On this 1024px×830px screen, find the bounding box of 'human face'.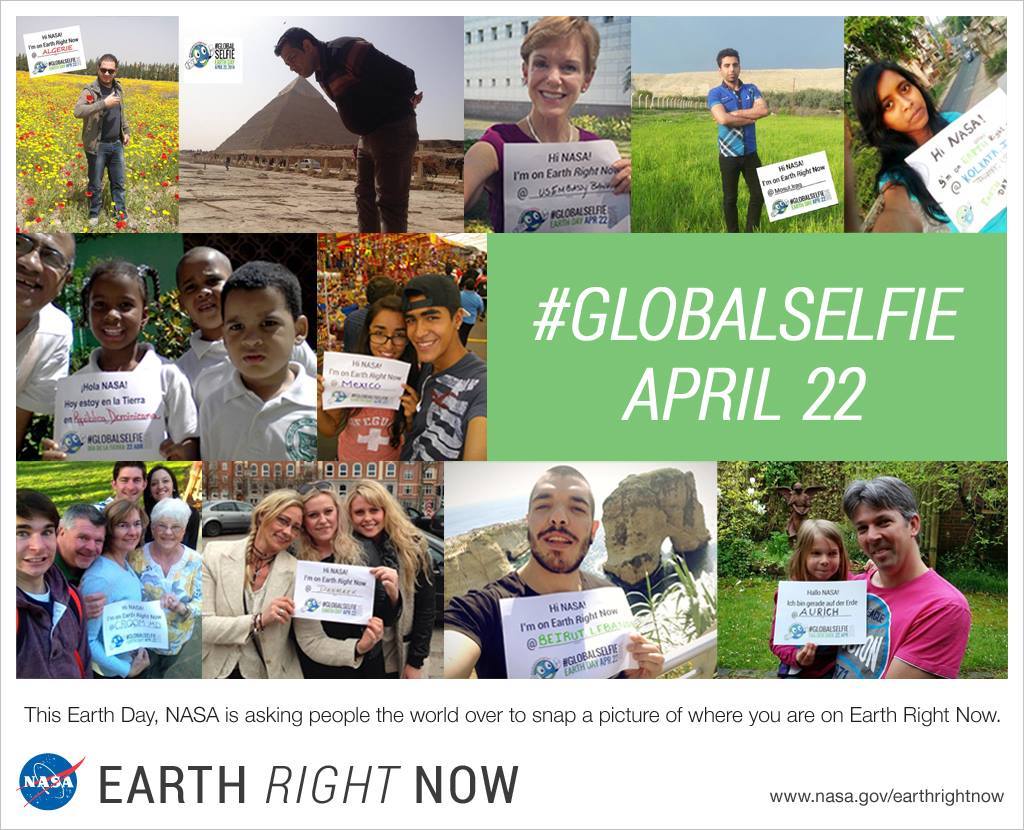
Bounding box: detection(880, 66, 926, 136).
